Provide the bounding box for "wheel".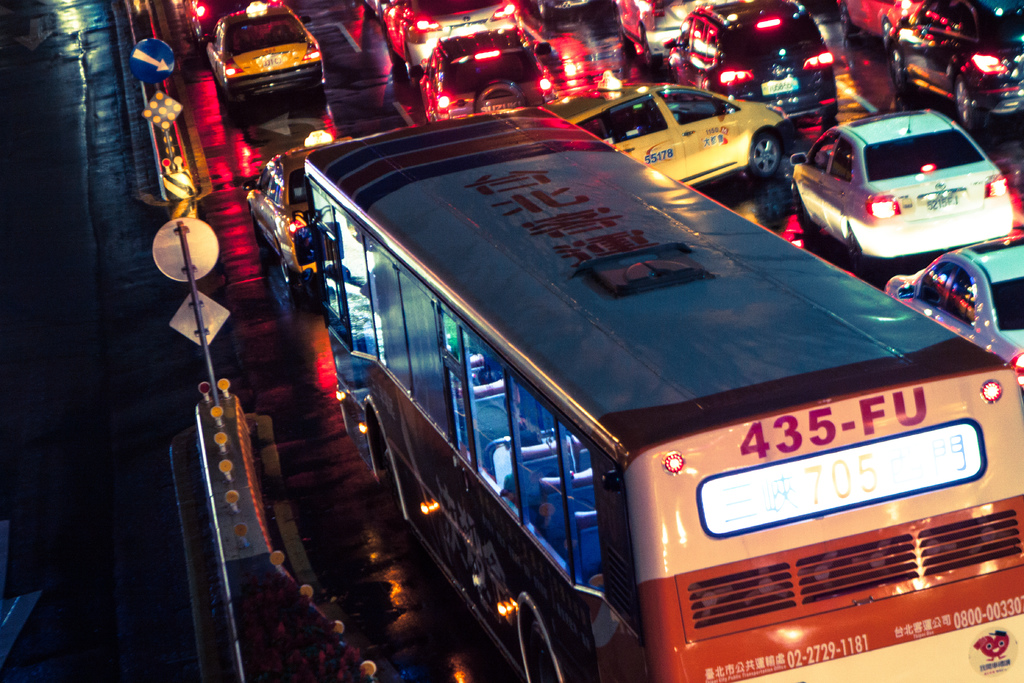
<bbox>891, 45, 917, 92</bbox>.
